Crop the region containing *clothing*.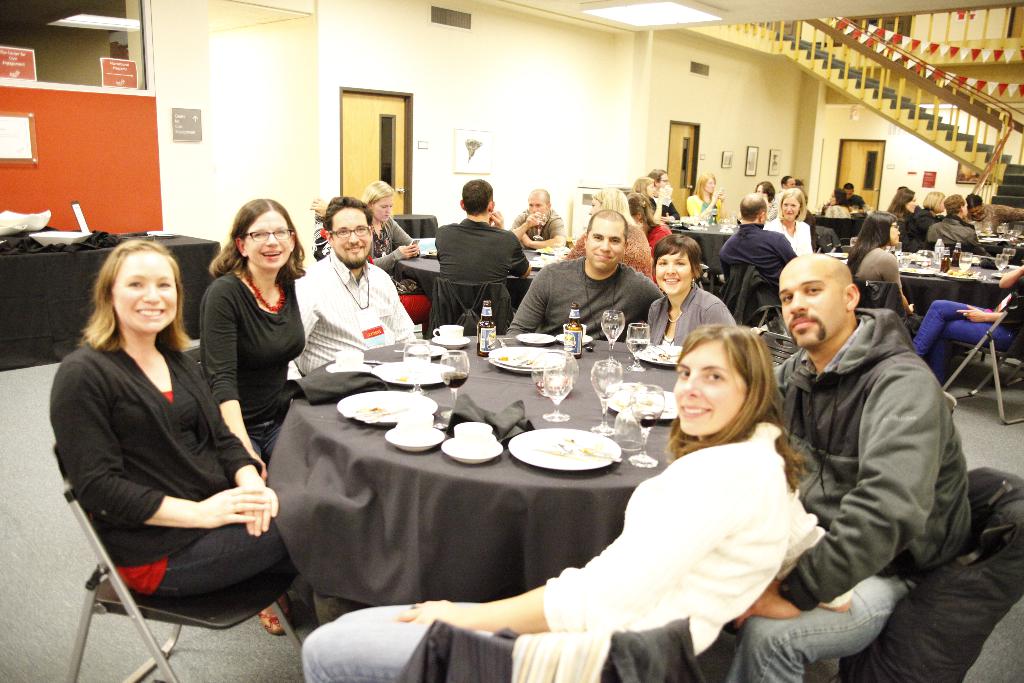
Crop region: [182, 266, 324, 454].
